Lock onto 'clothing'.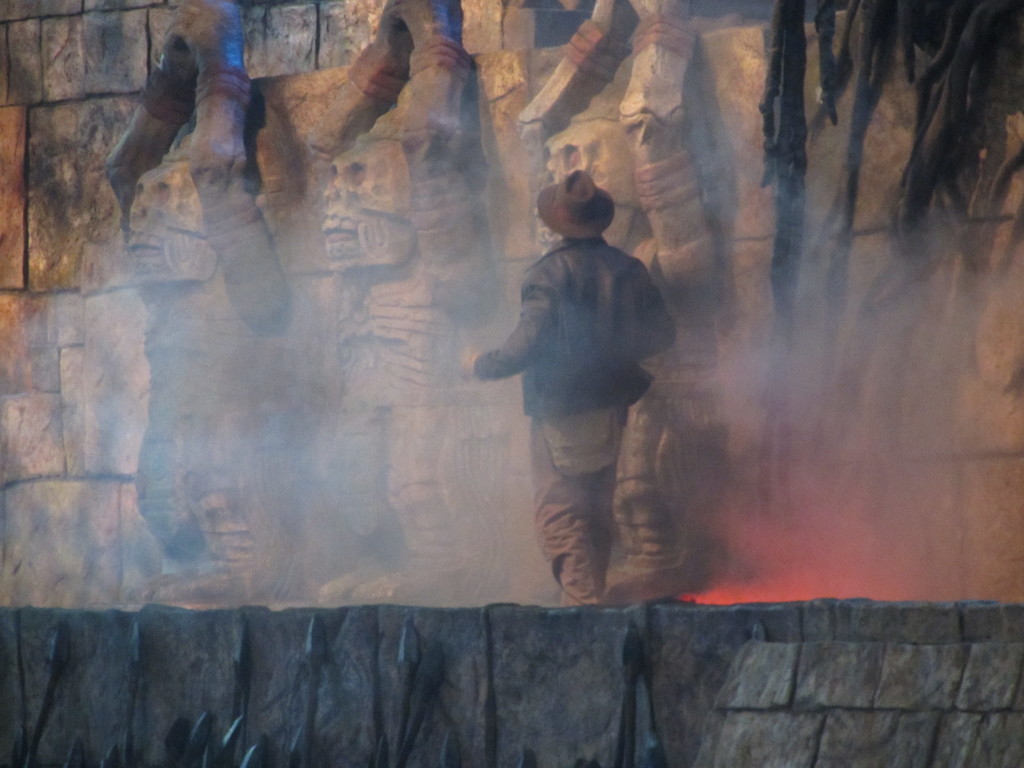
Locked: <box>461,206,700,586</box>.
